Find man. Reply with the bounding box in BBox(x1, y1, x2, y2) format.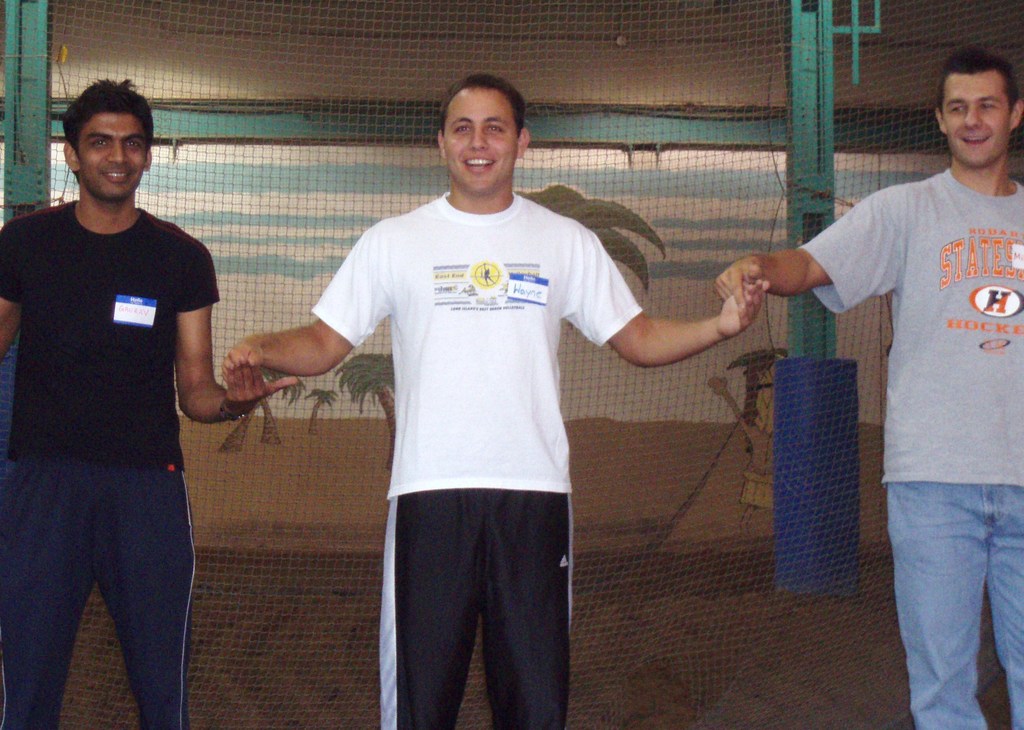
BBox(220, 76, 777, 729).
